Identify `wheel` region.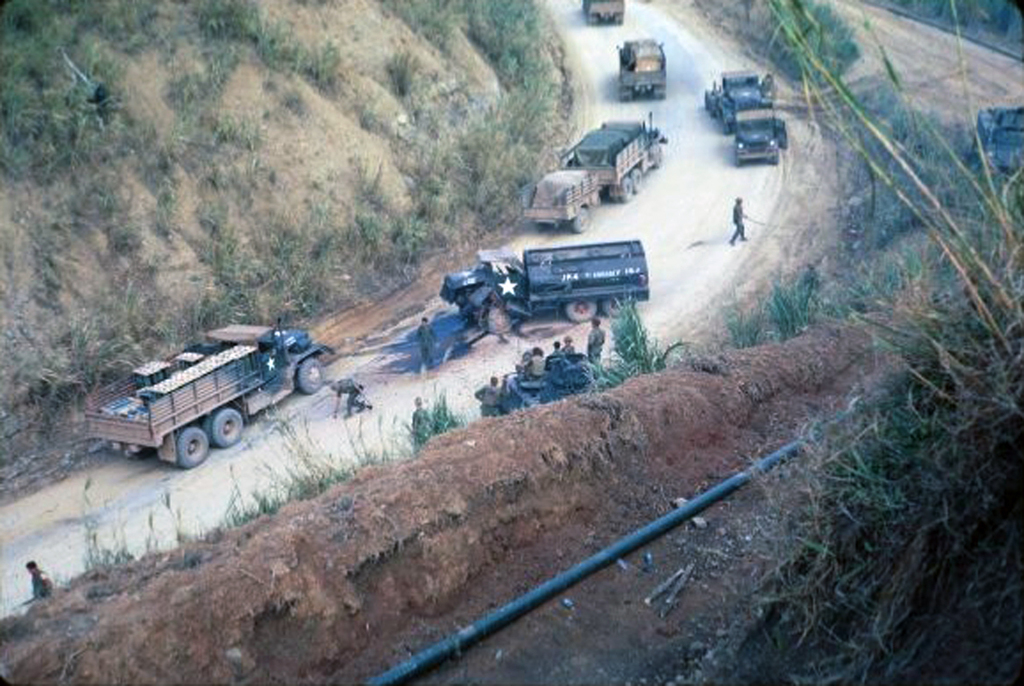
Region: BBox(201, 406, 243, 445).
